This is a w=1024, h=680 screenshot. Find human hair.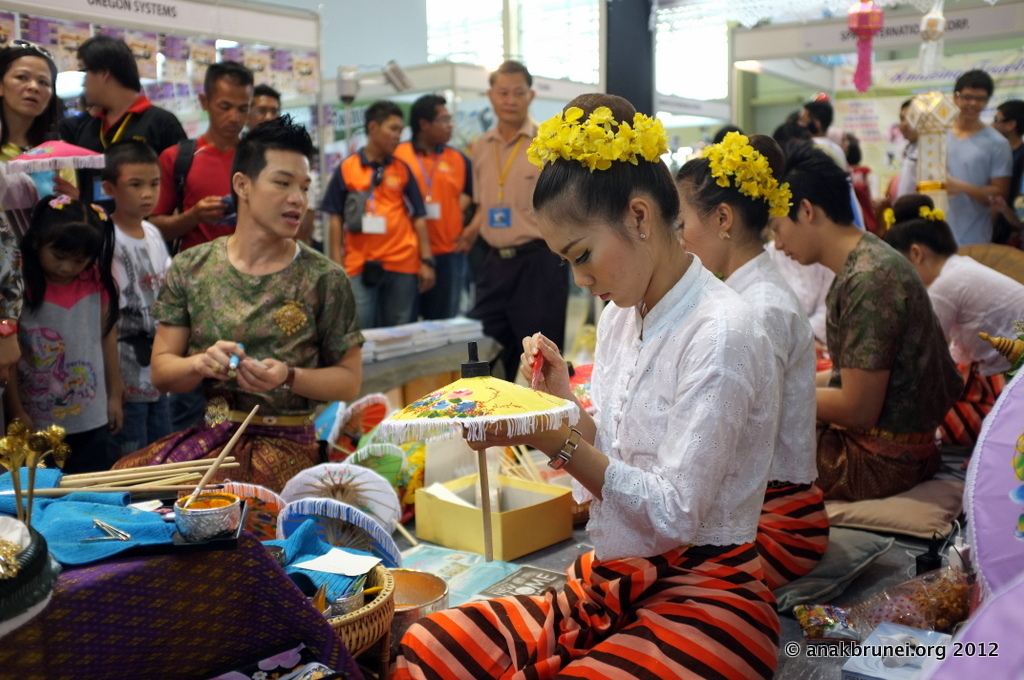
Bounding box: box=[993, 98, 1023, 139].
